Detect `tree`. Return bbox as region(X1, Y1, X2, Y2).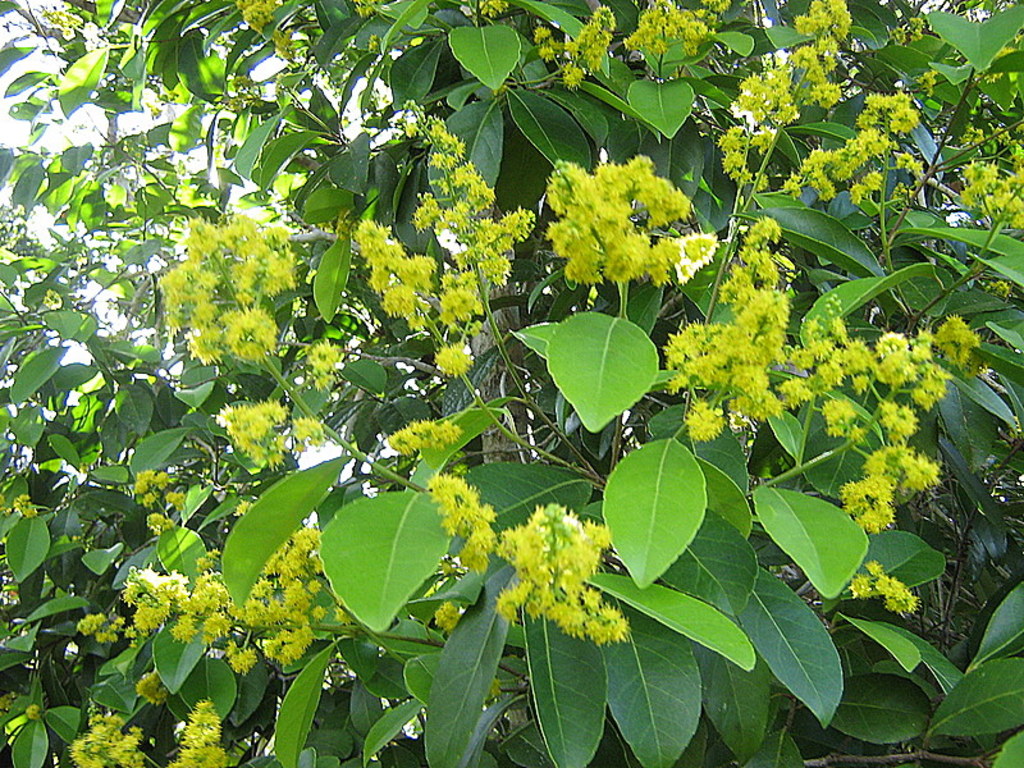
region(0, 0, 1023, 767).
